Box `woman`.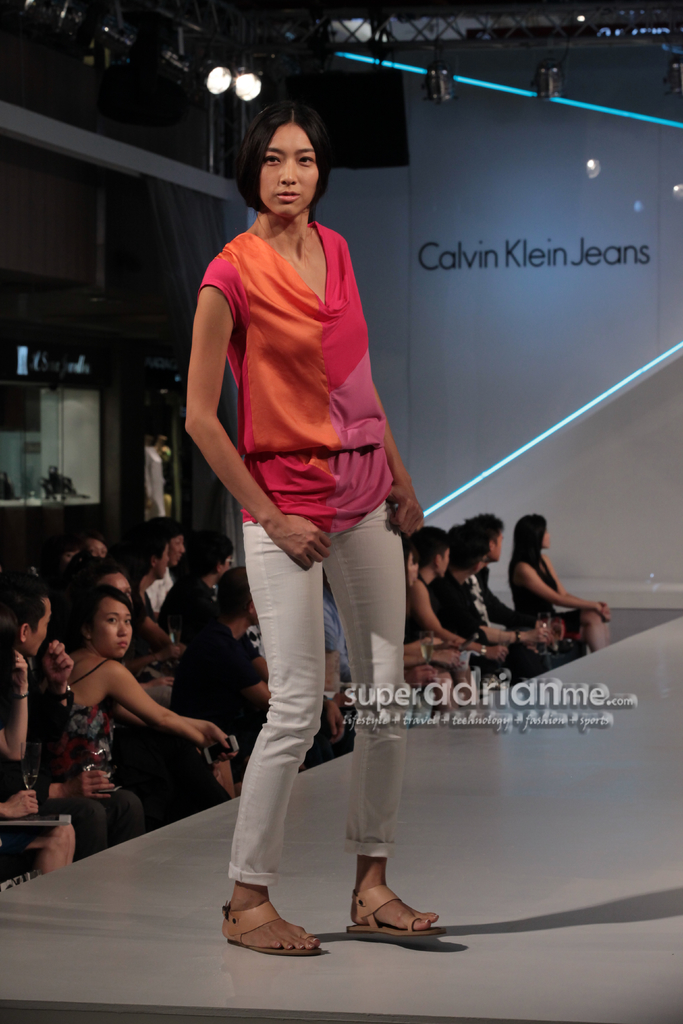
locate(507, 513, 616, 655).
